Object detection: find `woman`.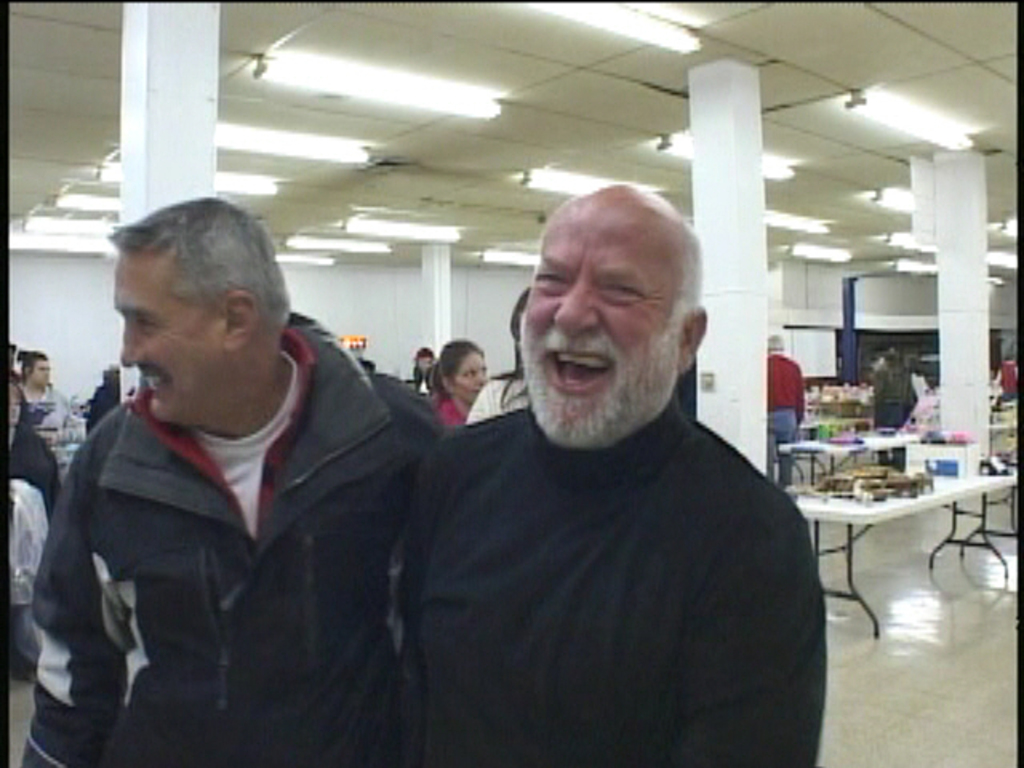
(left=413, top=338, right=491, bottom=427).
